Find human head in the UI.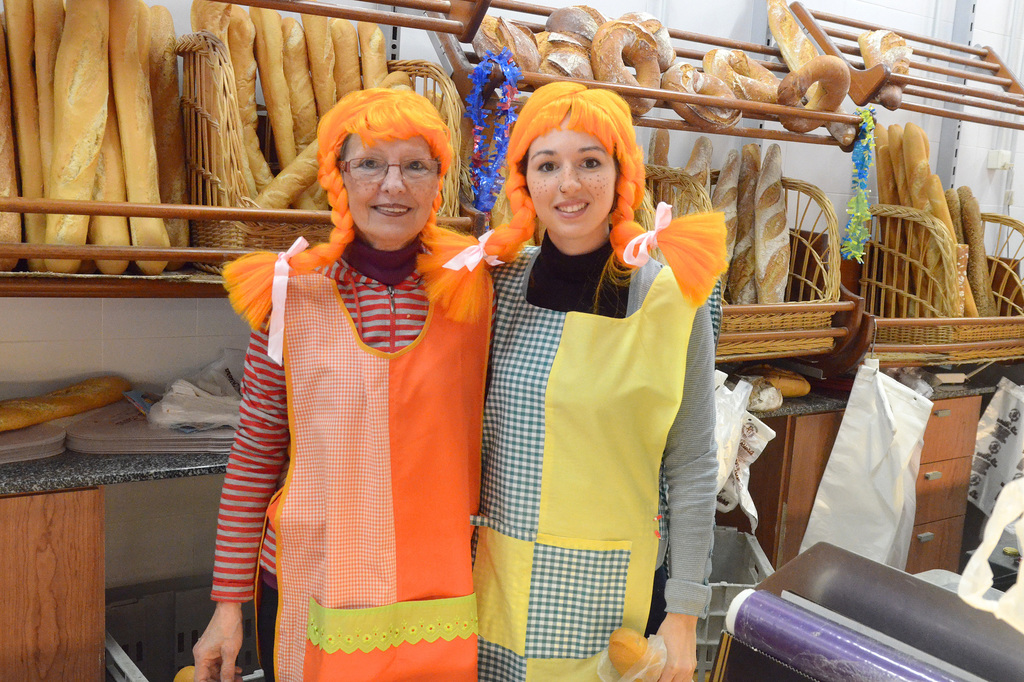
UI element at <box>312,80,451,246</box>.
